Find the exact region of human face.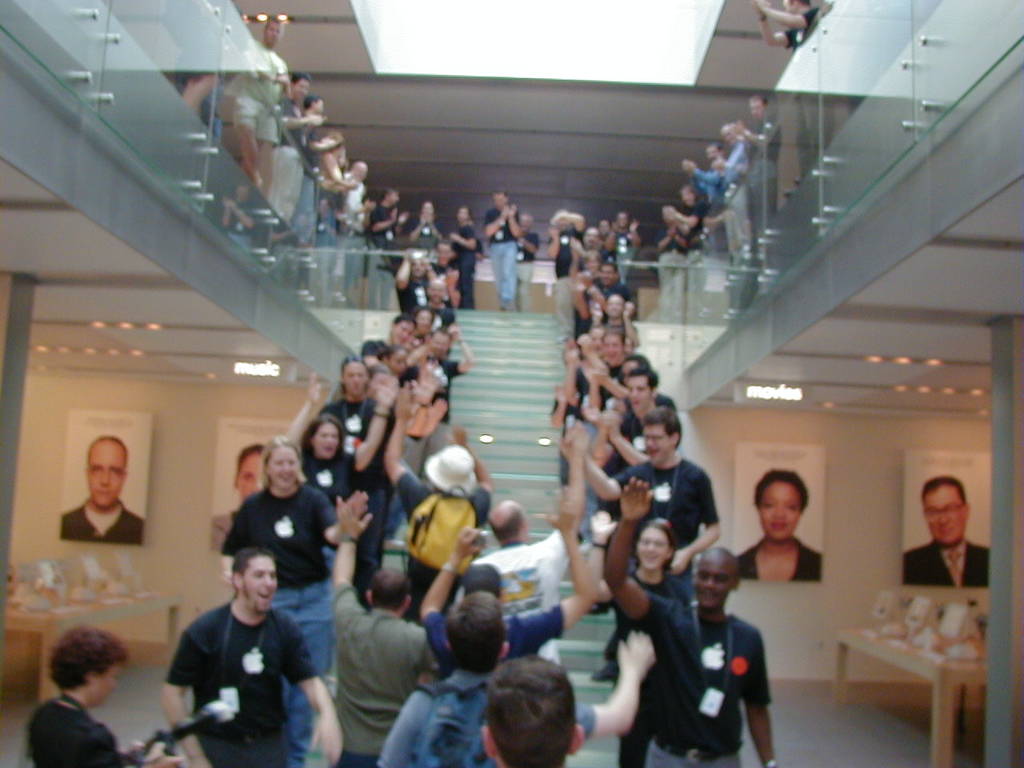
Exact region: pyautogui.locateOnScreen(314, 422, 339, 460).
